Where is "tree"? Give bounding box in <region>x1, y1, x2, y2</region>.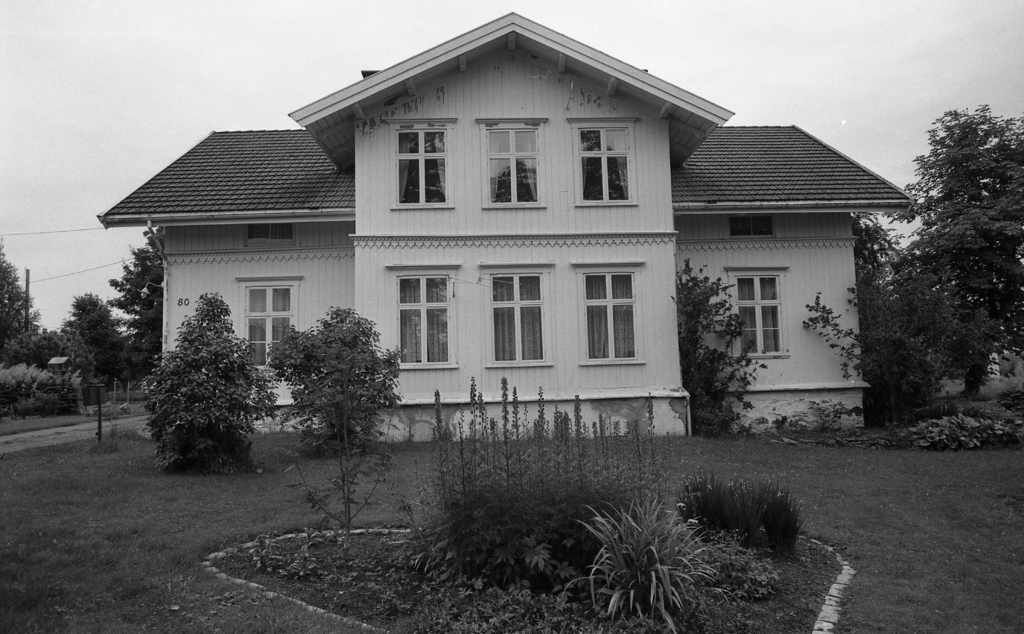
<region>261, 305, 414, 461</region>.
